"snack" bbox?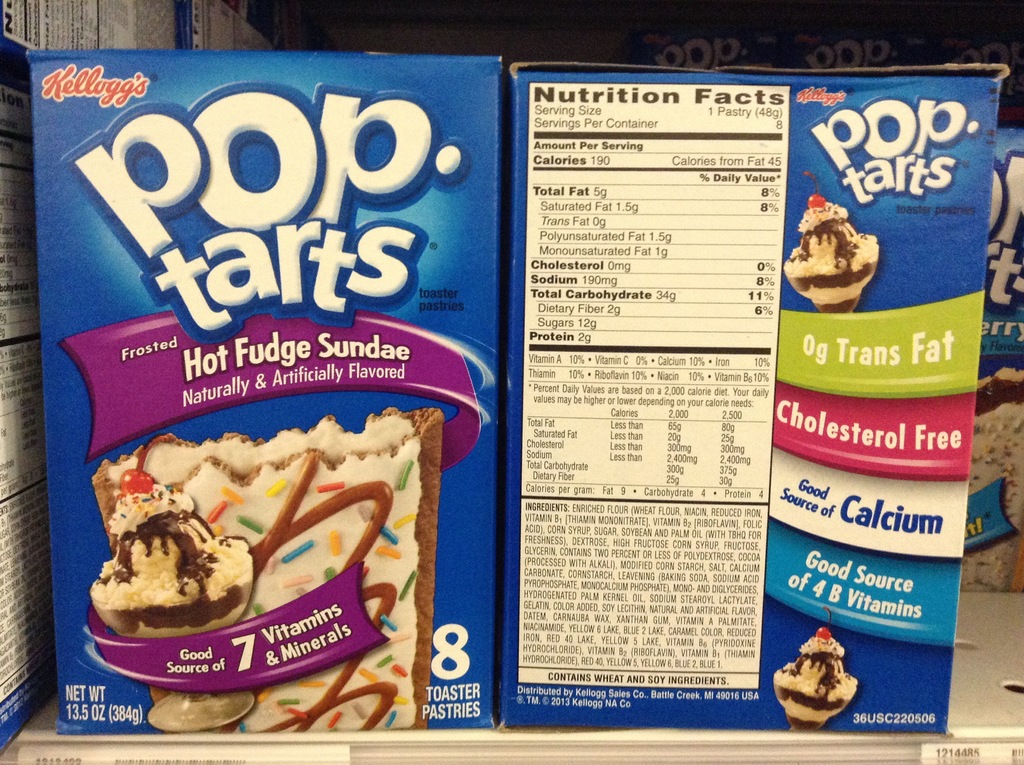
769, 624, 868, 735
